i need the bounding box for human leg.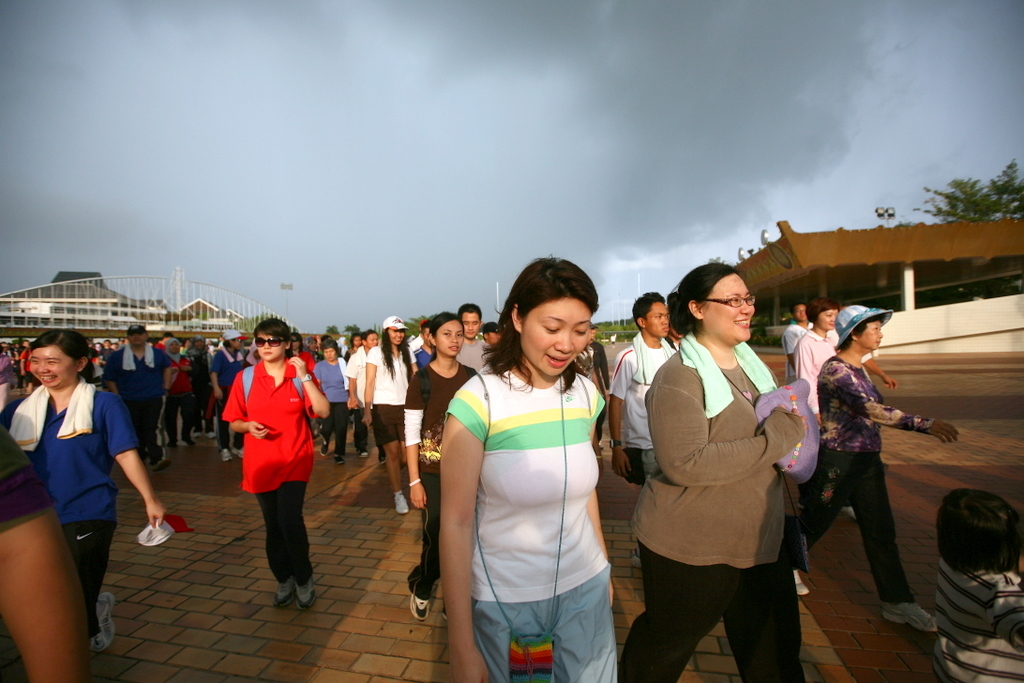
Here it is: box=[783, 459, 839, 596].
